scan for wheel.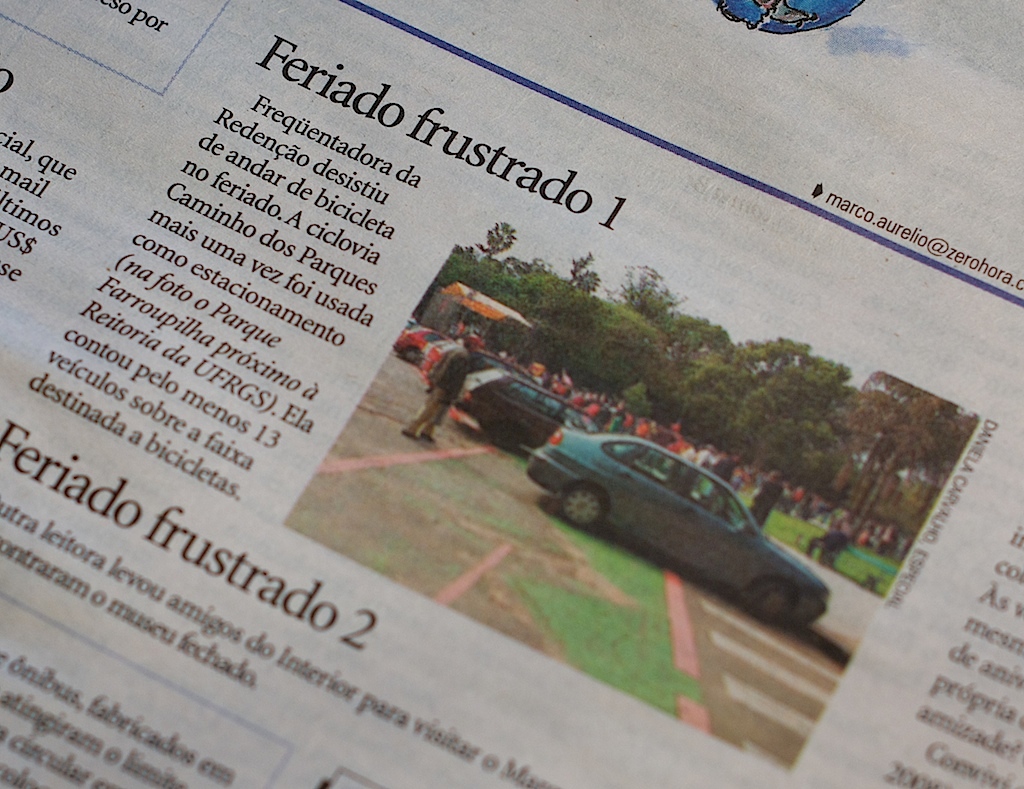
Scan result: (left=556, top=489, right=603, bottom=532).
